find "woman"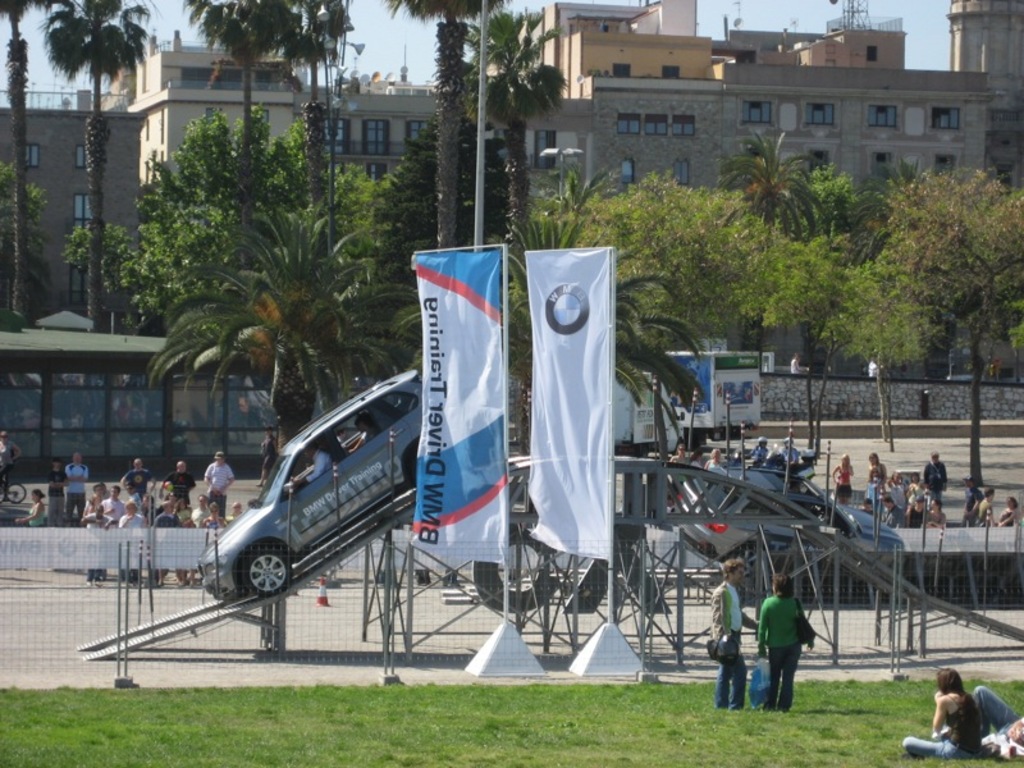
select_region(828, 454, 852, 503)
